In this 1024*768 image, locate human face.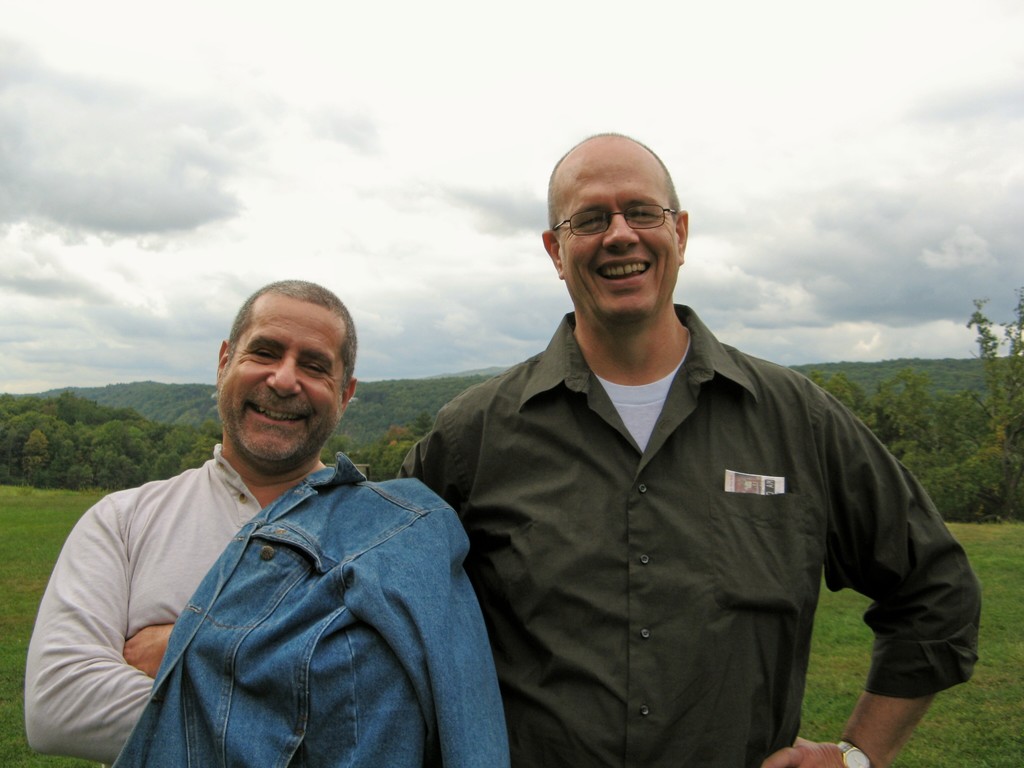
Bounding box: box=[559, 135, 680, 323].
